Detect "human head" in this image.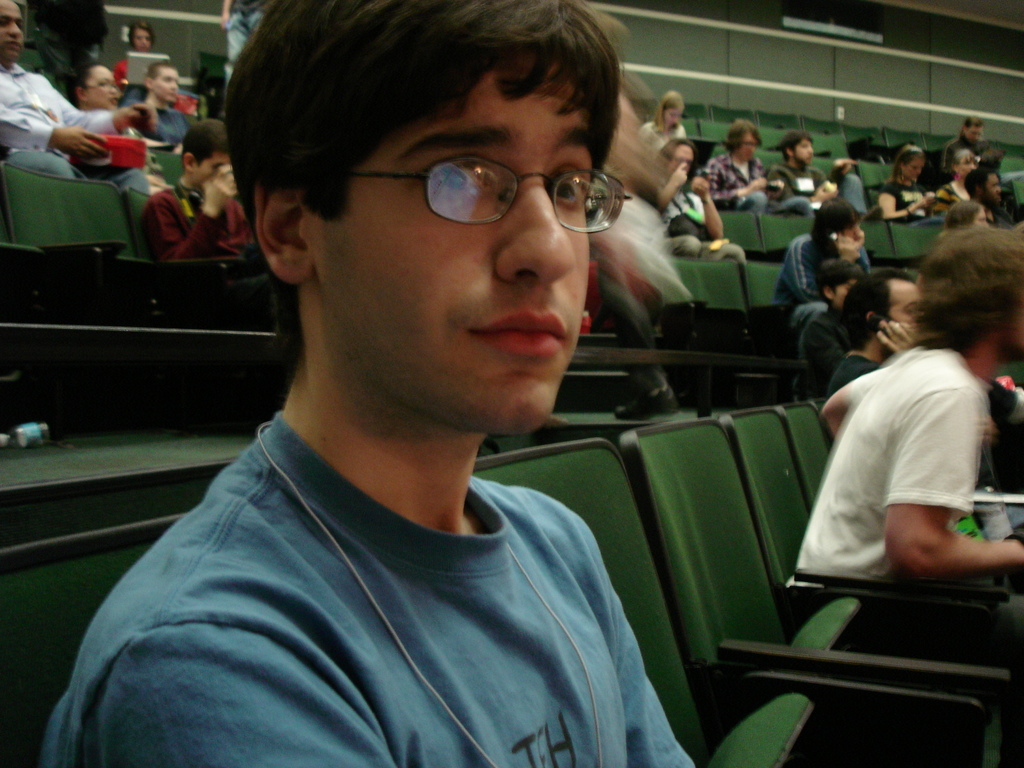
Detection: <region>896, 145, 925, 182</region>.
